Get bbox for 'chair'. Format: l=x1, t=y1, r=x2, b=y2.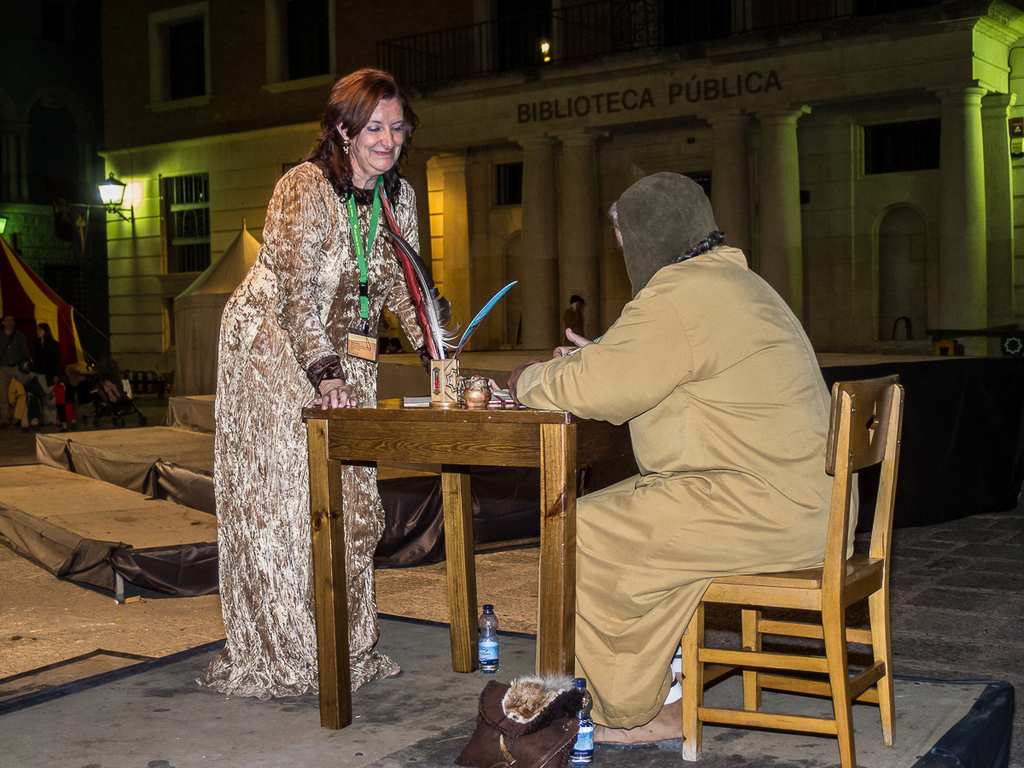
l=676, t=358, r=921, b=767.
